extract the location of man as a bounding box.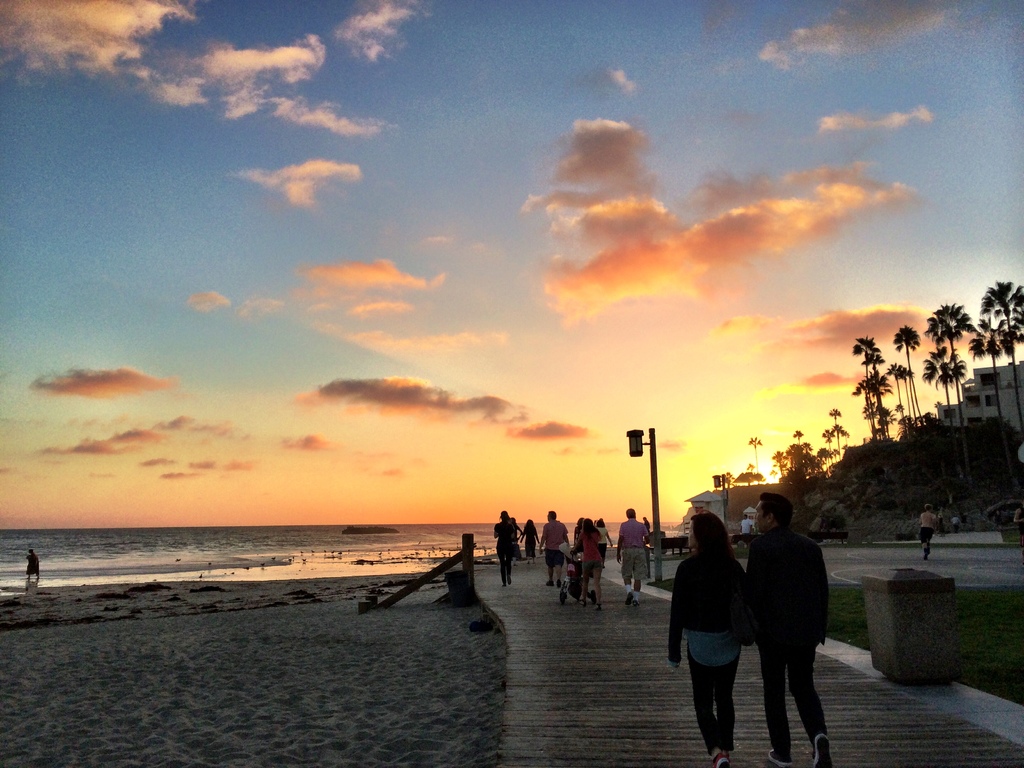
x1=538 y1=511 x2=572 y2=588.
